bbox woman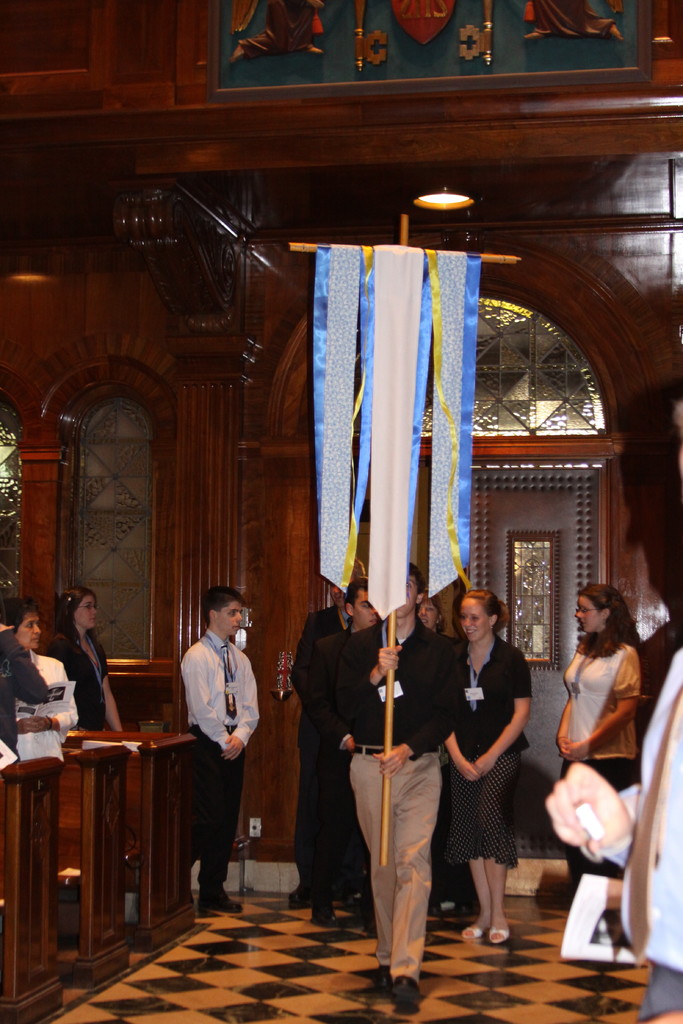
box=[416, 584, 474, 920]
